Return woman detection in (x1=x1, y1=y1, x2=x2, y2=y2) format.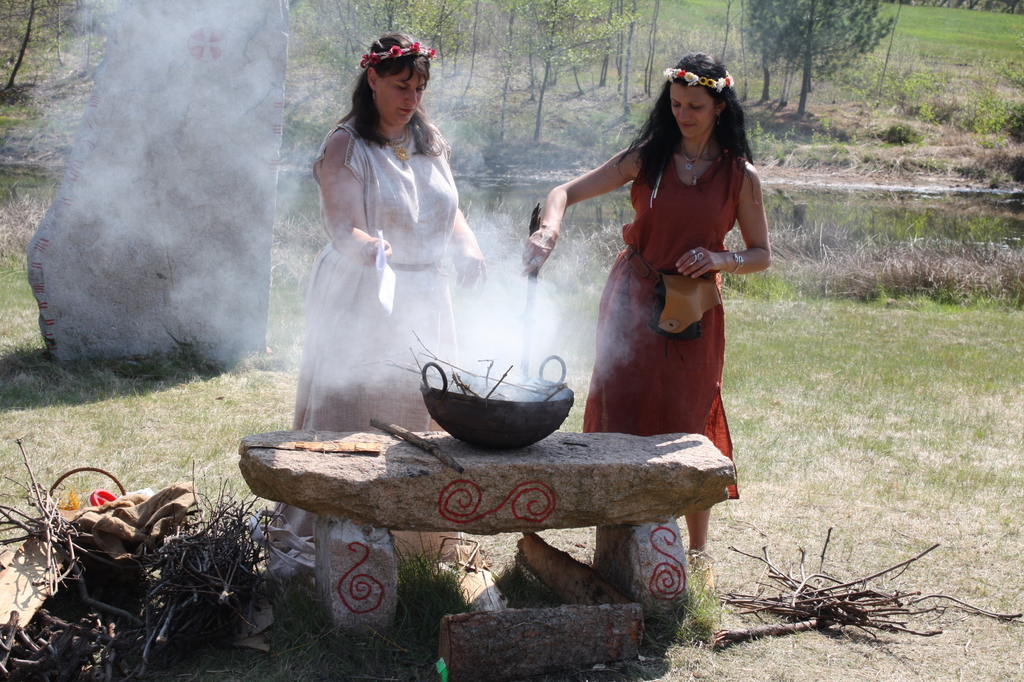
(x1=265, y1=34, x2=486, y2=583).
